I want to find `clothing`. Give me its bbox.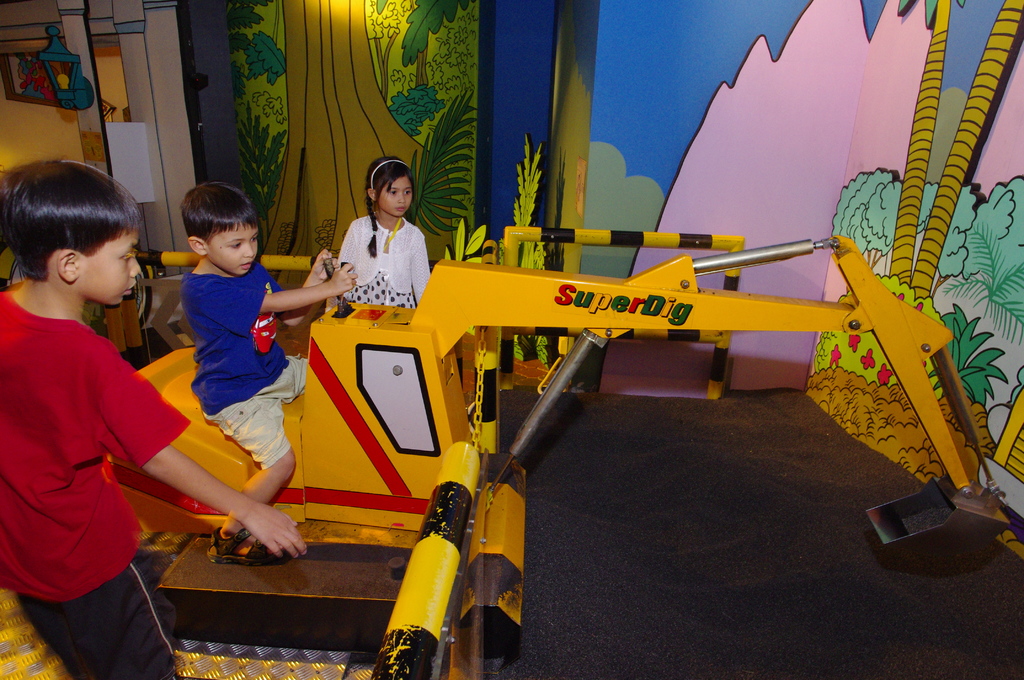
{"x1": 211, "y1": 355, "x2": 317, "y2": 476}.
